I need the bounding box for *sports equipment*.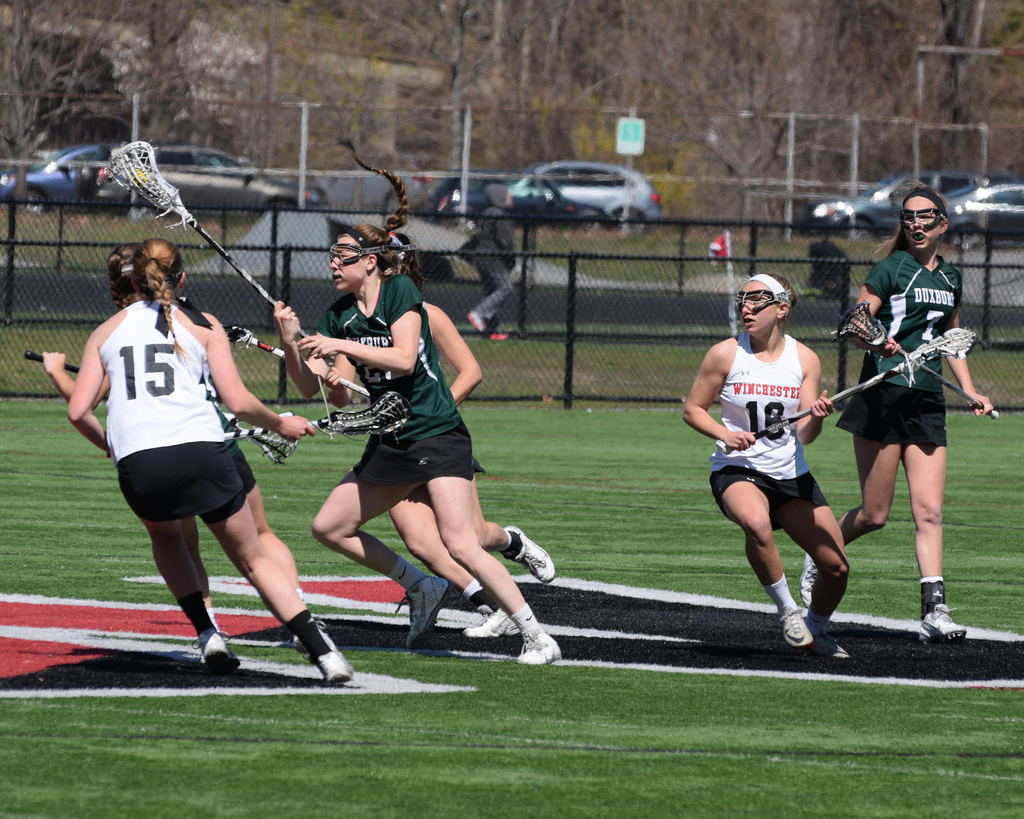
Here it is: 106, 146, 333, 365.
